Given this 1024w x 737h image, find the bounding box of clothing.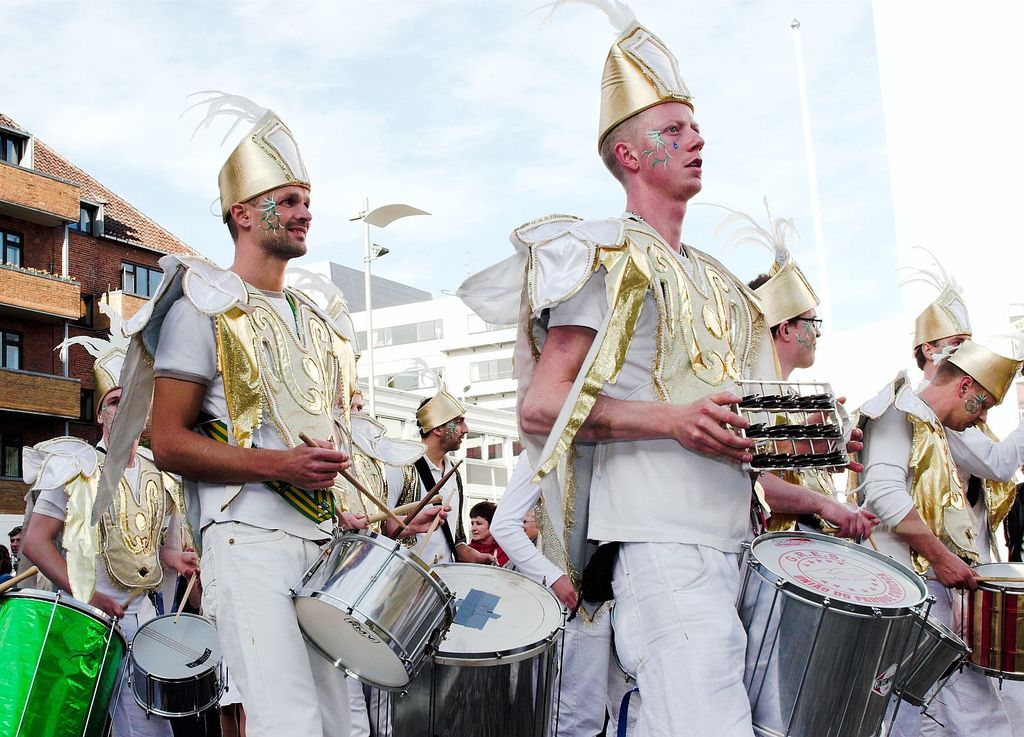
(left=376, top=449, right=459, bottom=566).
